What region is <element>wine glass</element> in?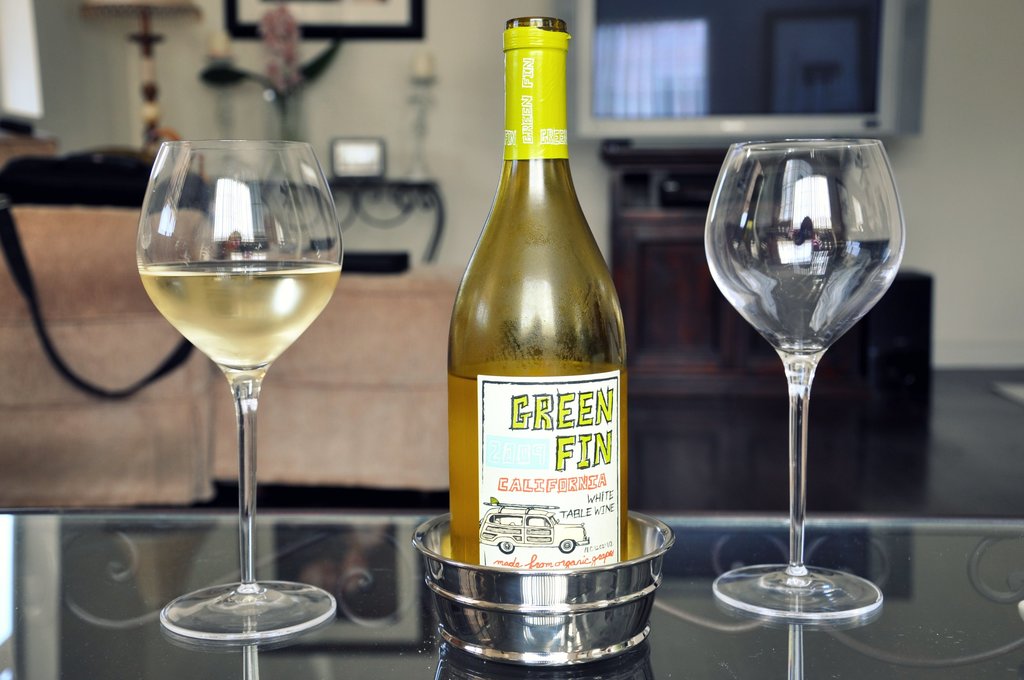
BBox(136, 140, 342, 642).
